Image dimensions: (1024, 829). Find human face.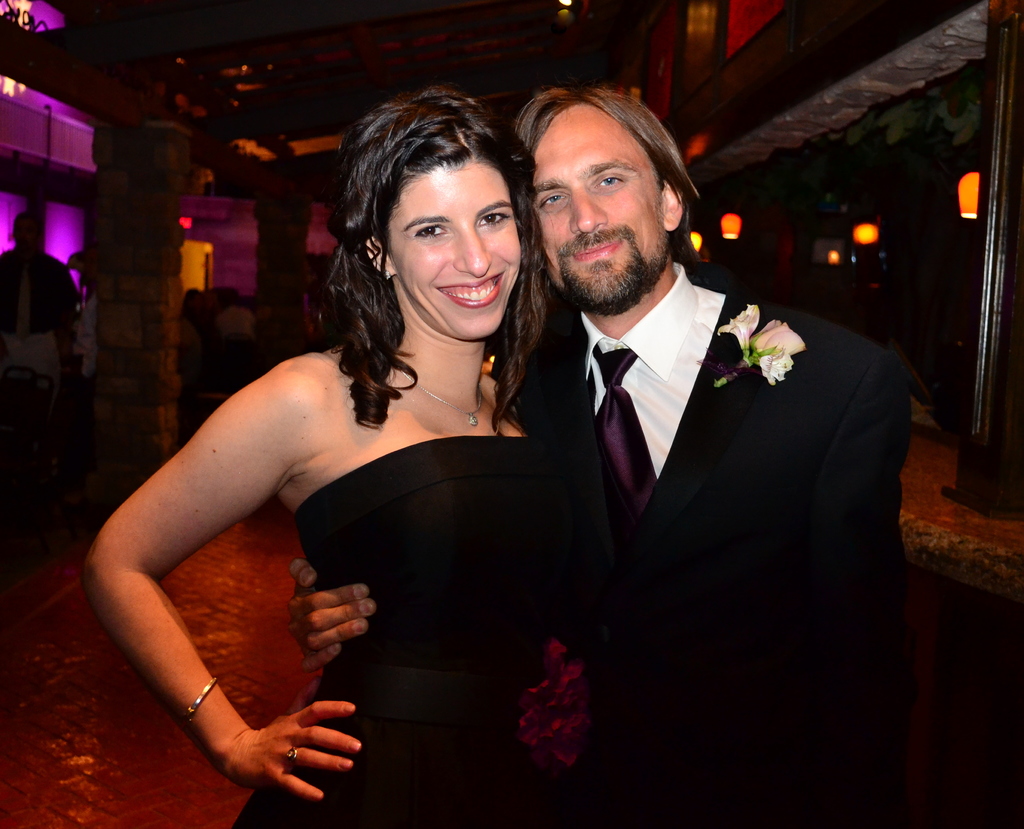
(392, 171, 522, 338).
